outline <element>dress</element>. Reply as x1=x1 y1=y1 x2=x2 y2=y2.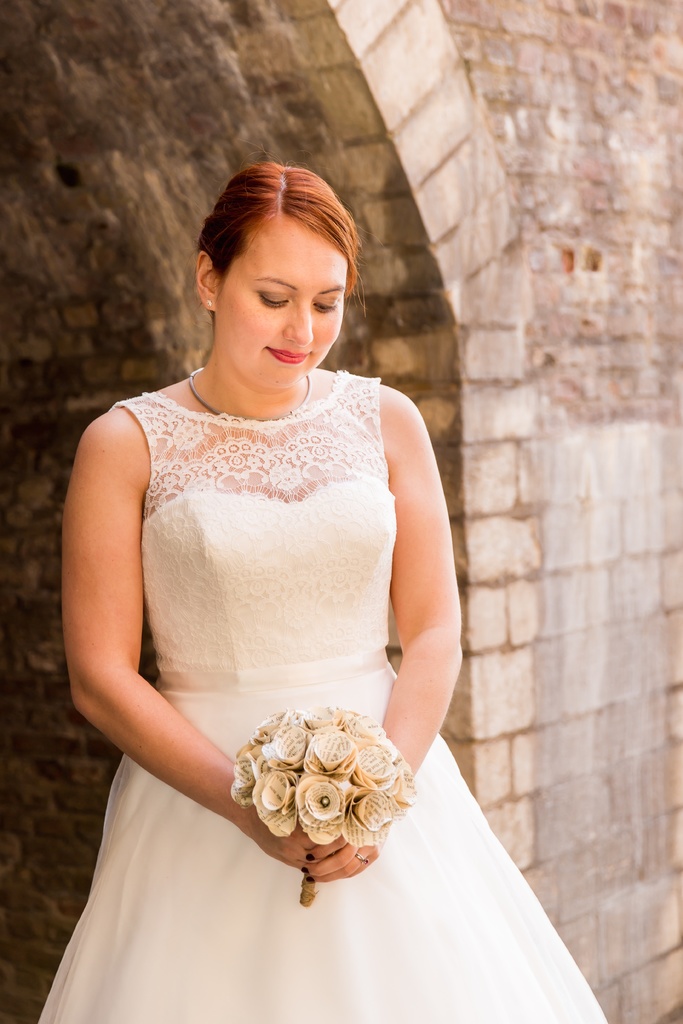
x1=37 y1=367 x2=613 y2=1023.
